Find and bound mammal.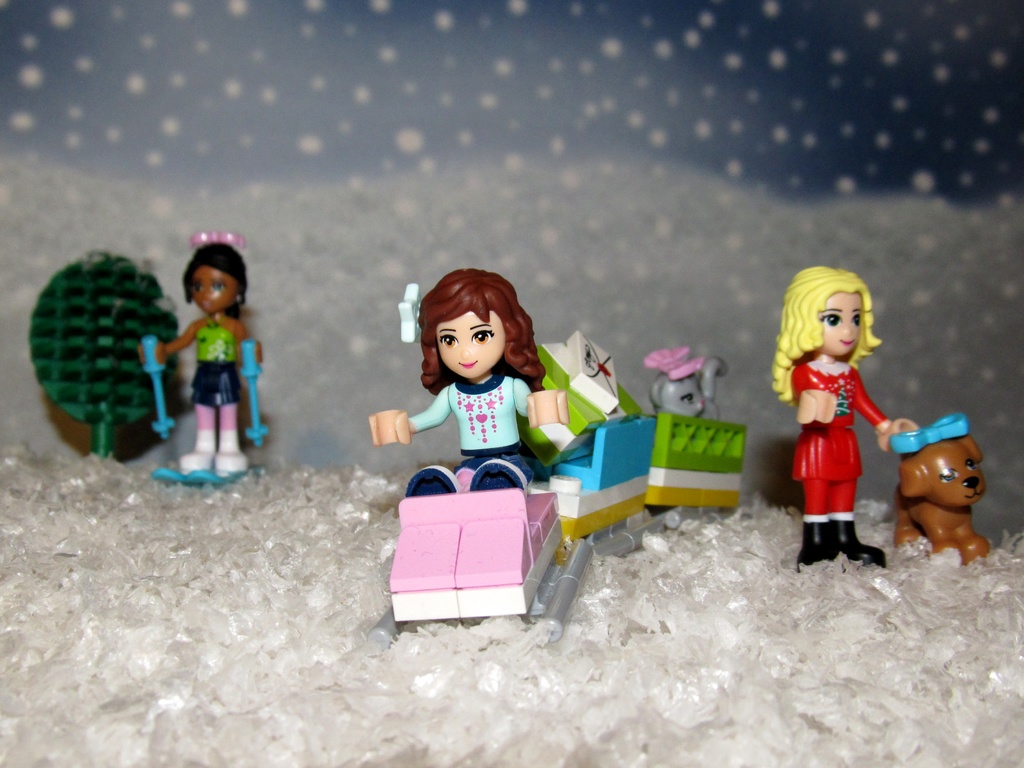
Bound: bbox=(366, 265, 563, 495).
